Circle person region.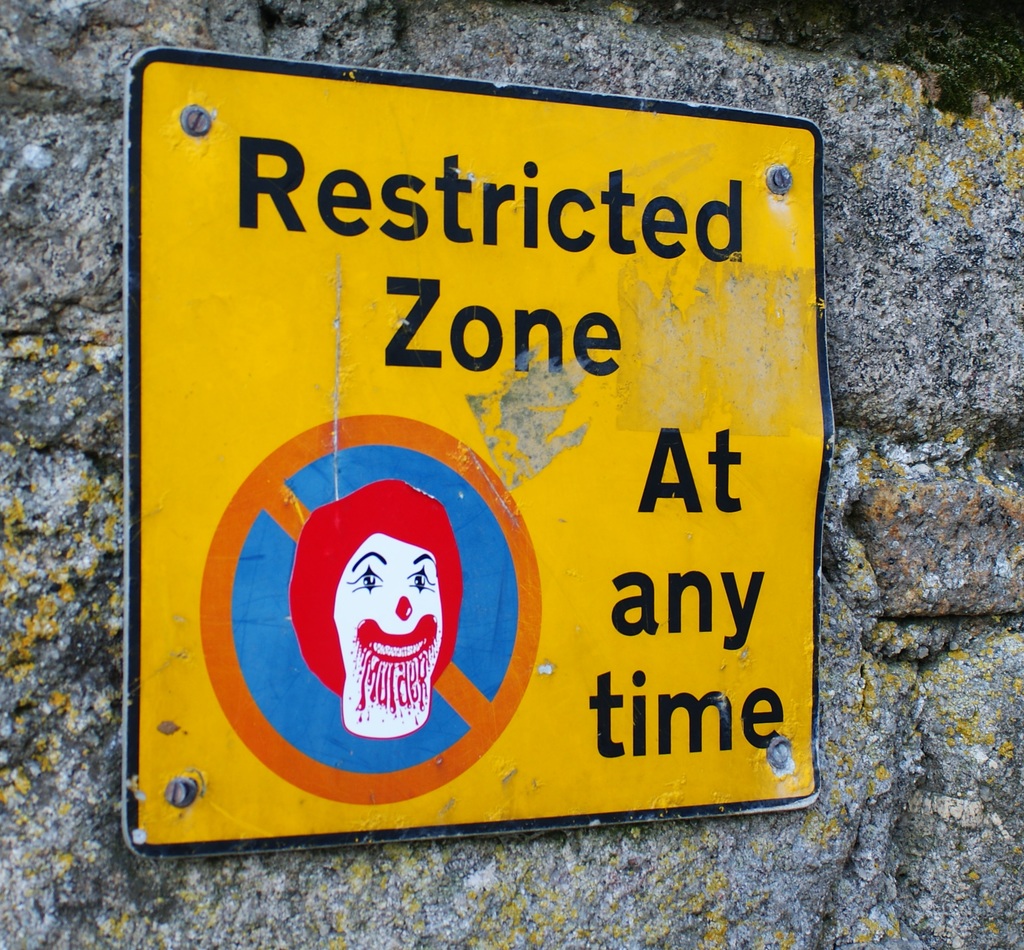
Region: {"x1": 284, "y1": 475, "x2": 464, "y2": 741}.
